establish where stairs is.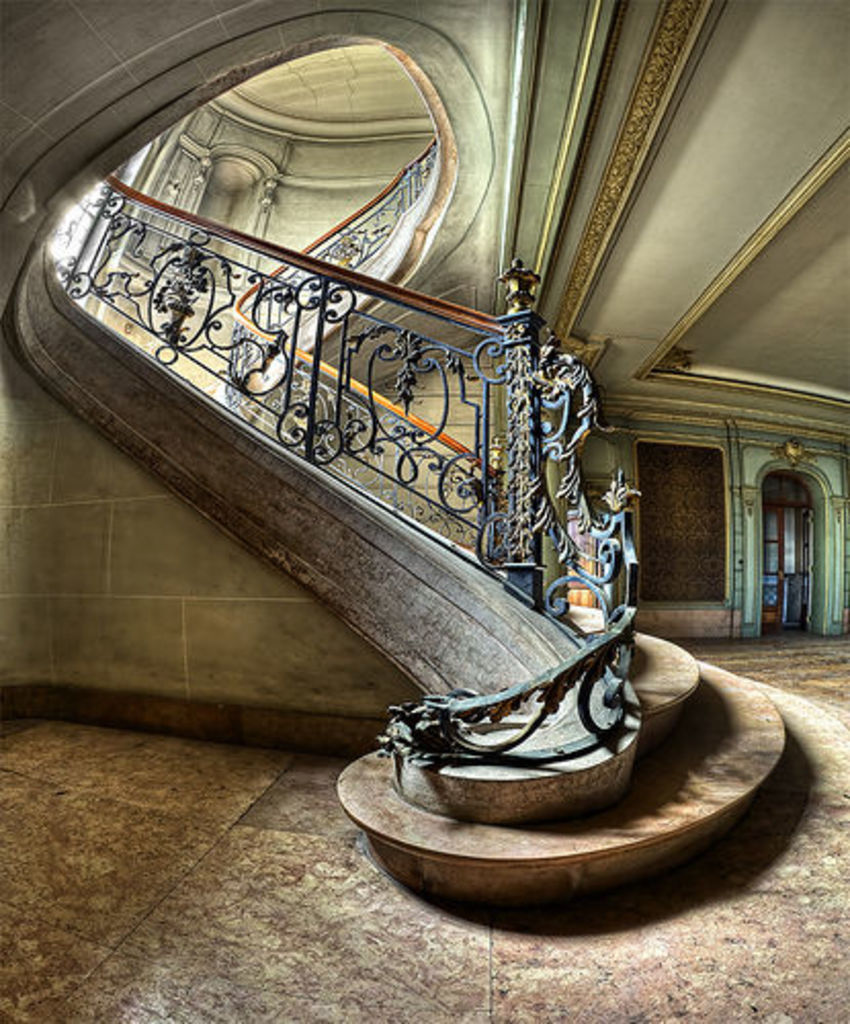
Established at 338 600 789 909.
